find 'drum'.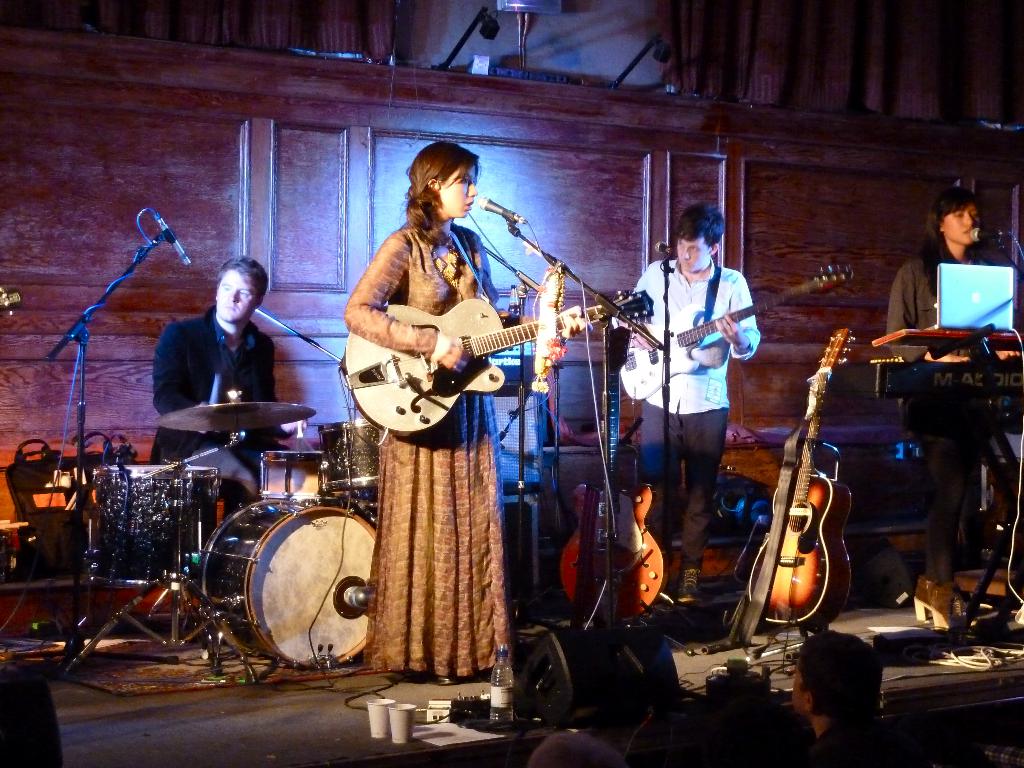
pyautogui.locateOnScreen(317, 419, 379, 495).
